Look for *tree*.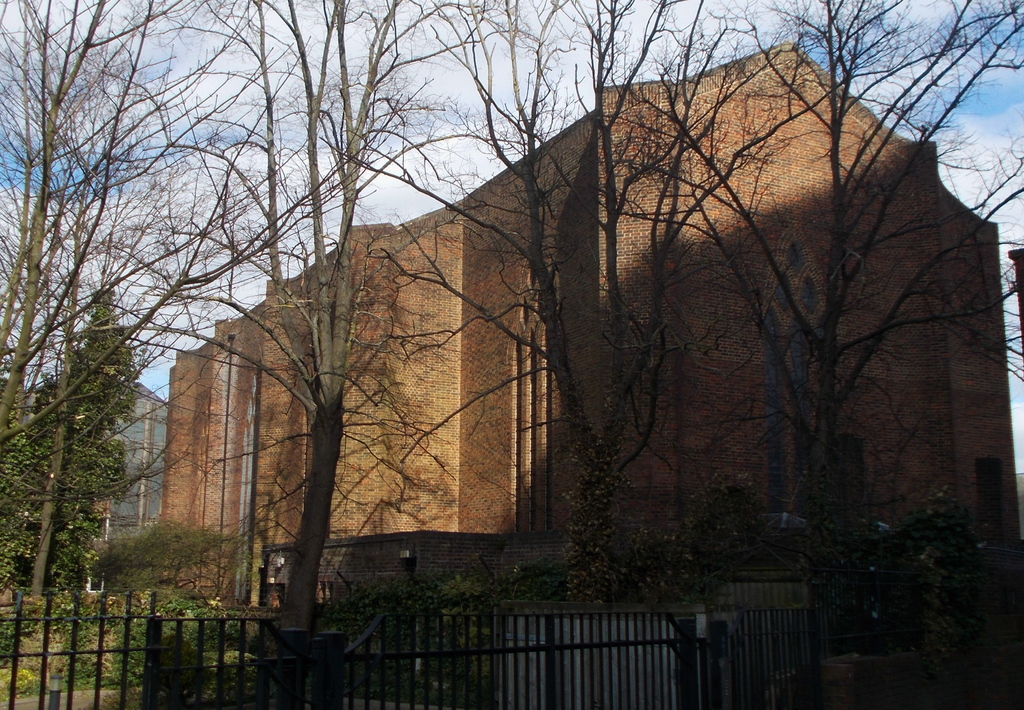
Found: pyautogui.locateOnScreen(346, 0, 778, 641).
